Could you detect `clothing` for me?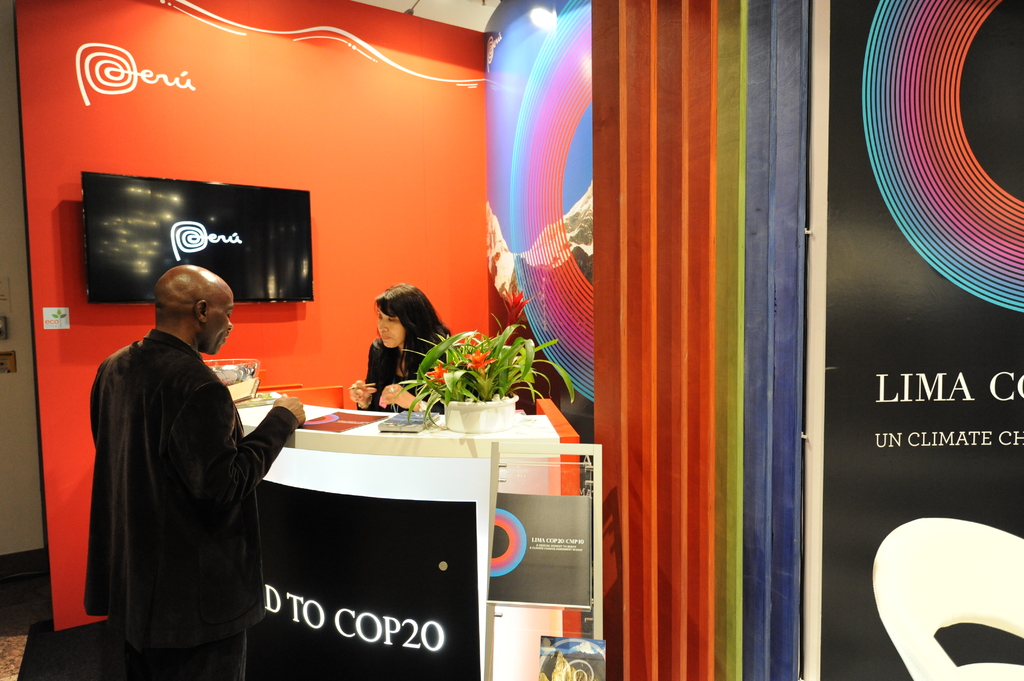
Detection result: <box>86,262,297,679</box>.
